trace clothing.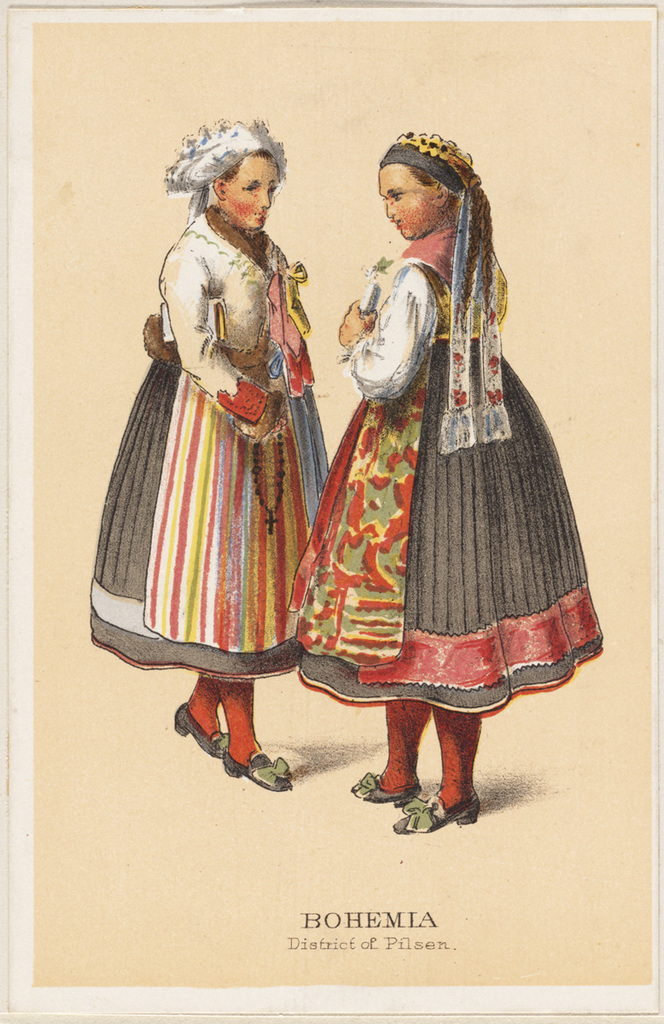
Traced to x1=87 y1=219 x2=335 y2=681.
